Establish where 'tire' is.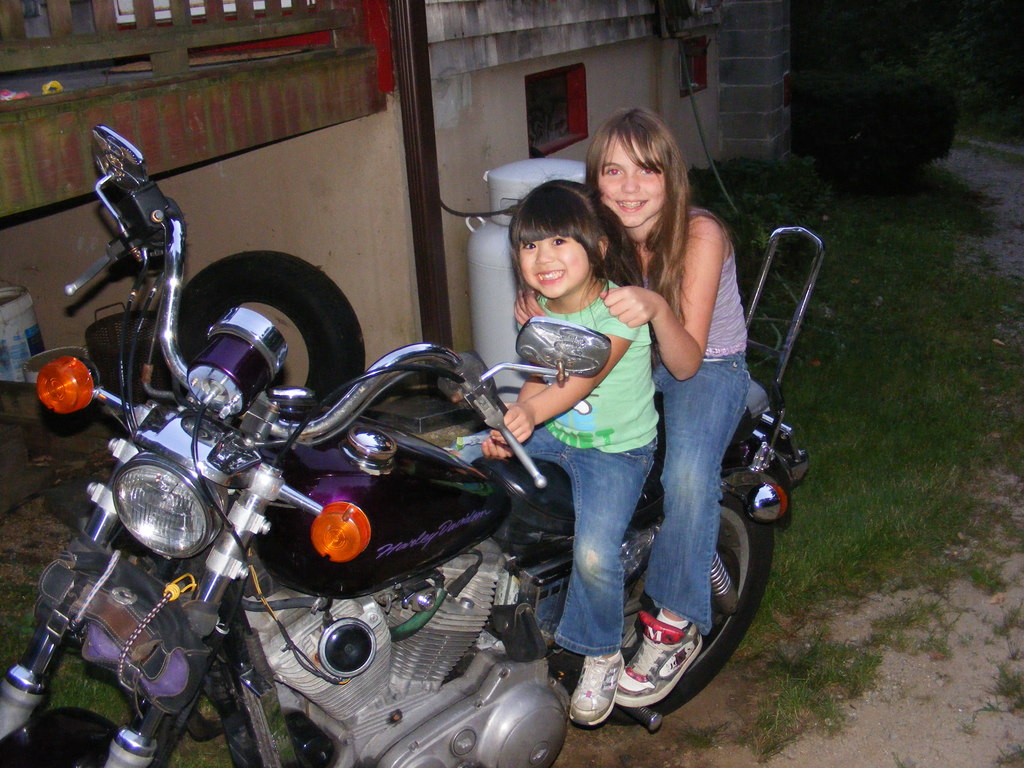
Established at 188, 262, 349, 452.
